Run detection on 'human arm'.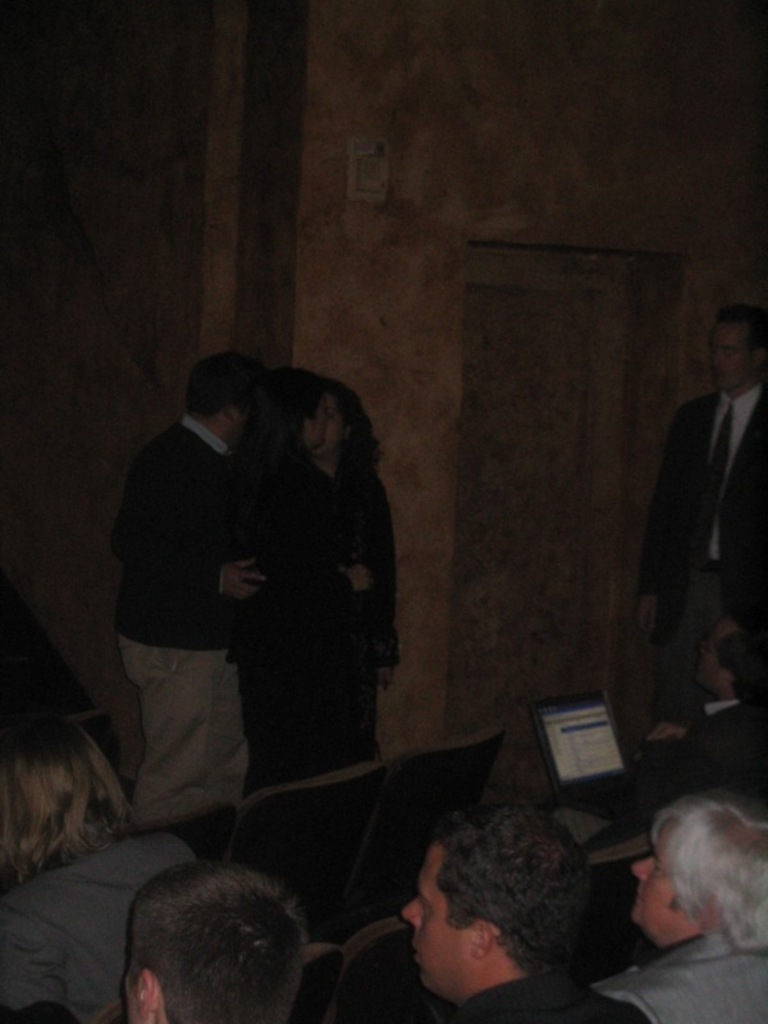
Result: [x1=630, y1=410, x2=704, y2=628].
